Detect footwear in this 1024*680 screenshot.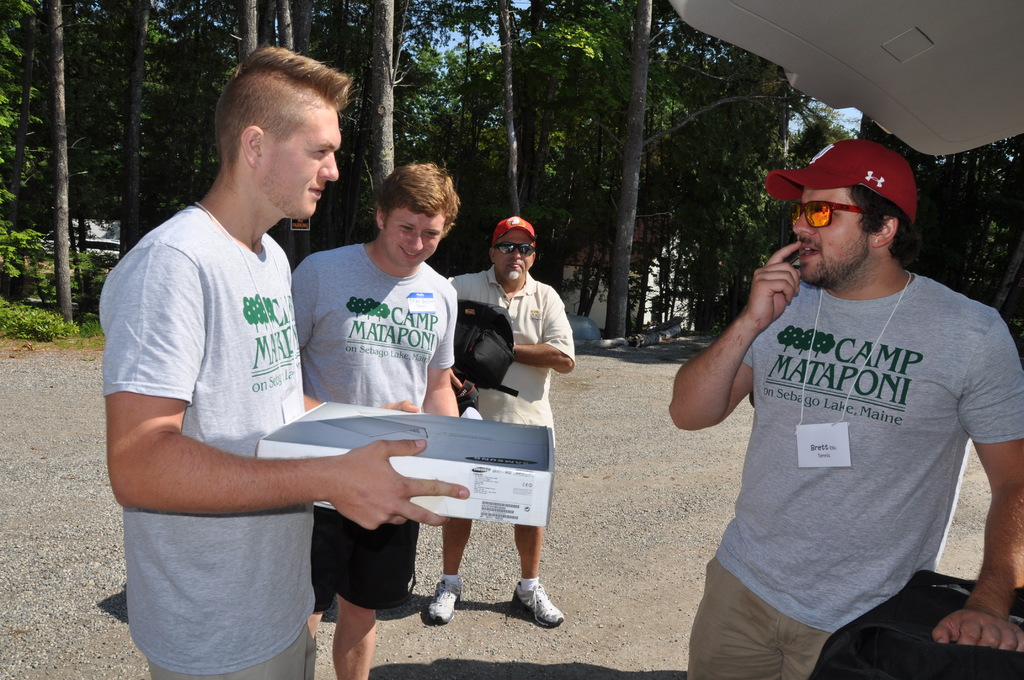
Detection: 426,580,464,626.
